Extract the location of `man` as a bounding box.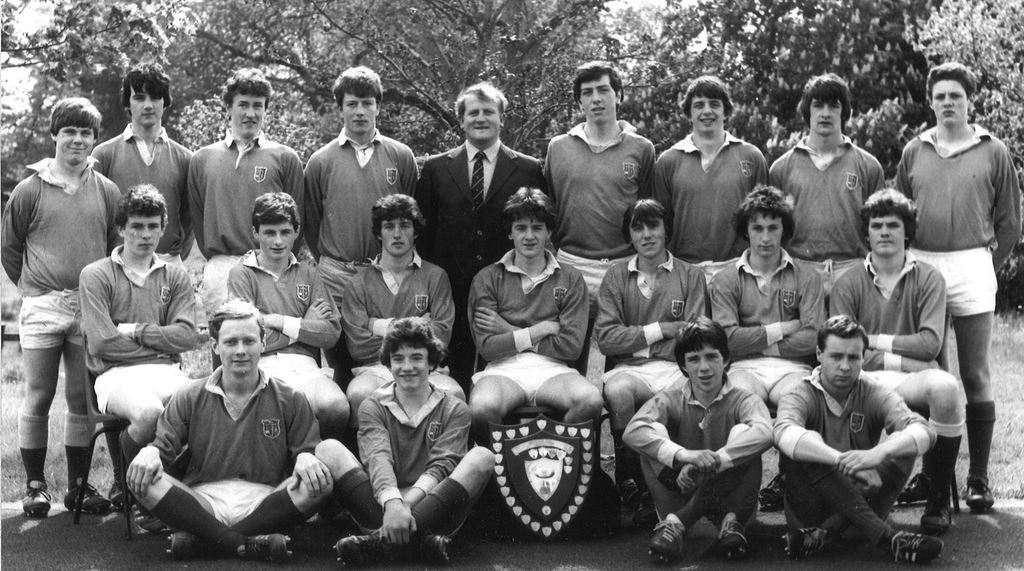
414, 84, 544, 448.
